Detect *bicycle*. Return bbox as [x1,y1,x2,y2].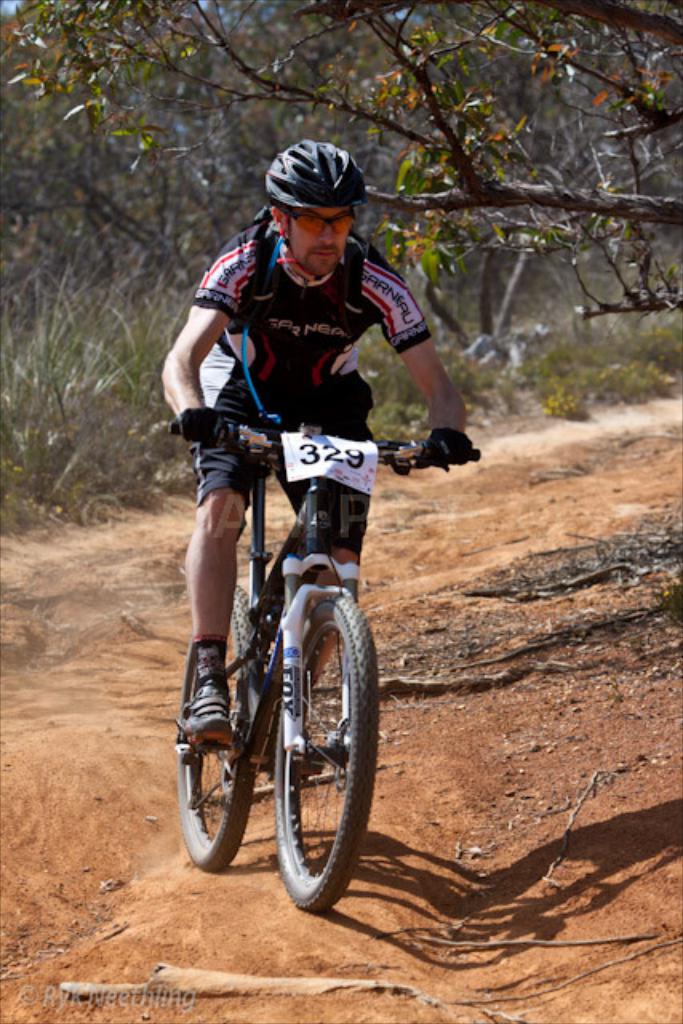
[162,414,481,910].
